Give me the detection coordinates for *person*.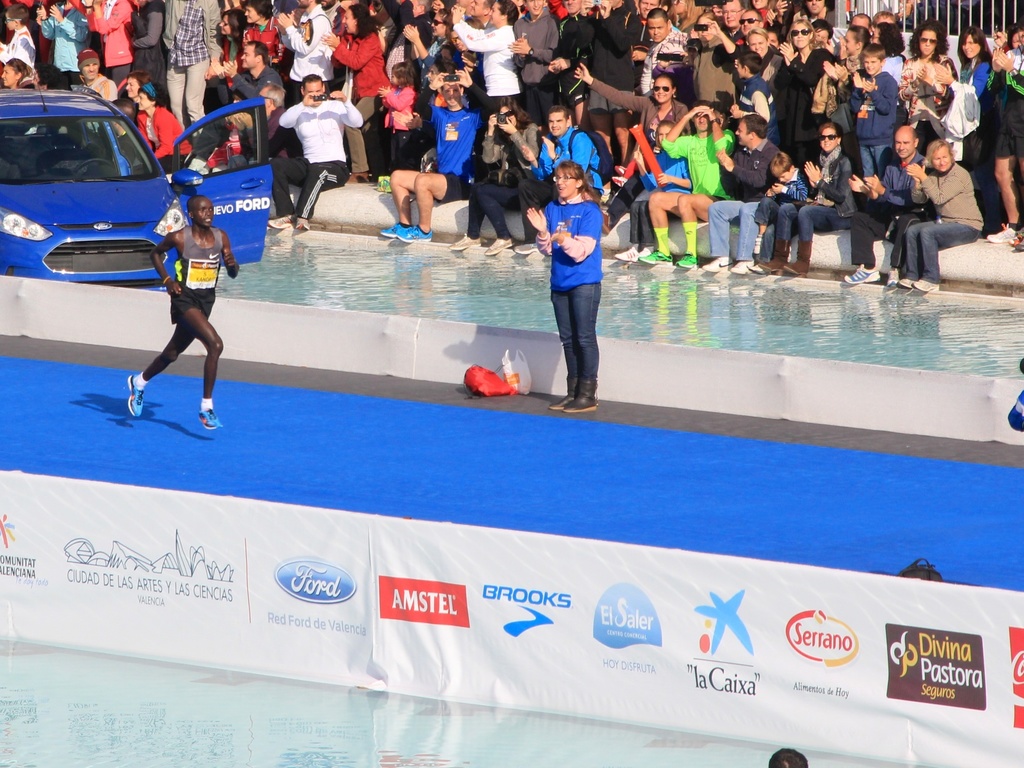
[left=373, top=70, right=492, bottom=249].
